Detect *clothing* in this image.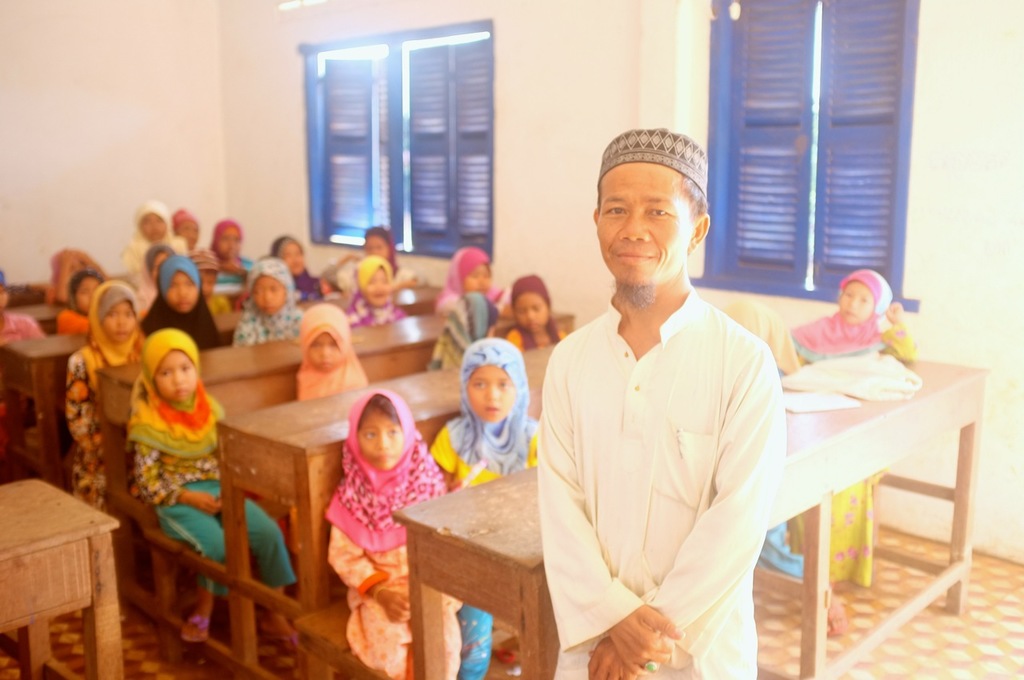
Detection: x1=238, y1=259, x2=314, y2=350.
